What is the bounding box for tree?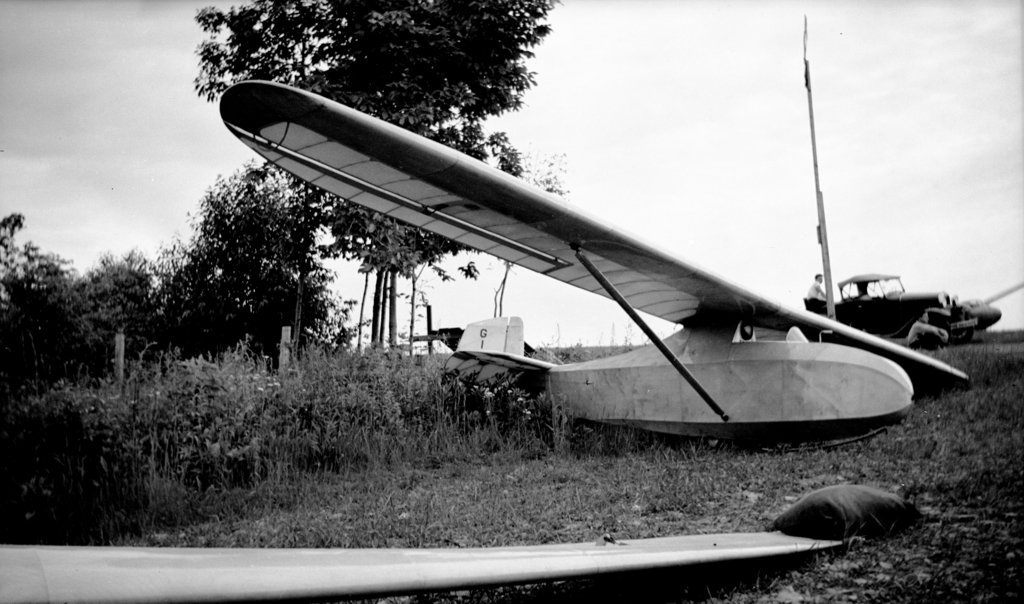
locate(159, 149, 319, 364).
